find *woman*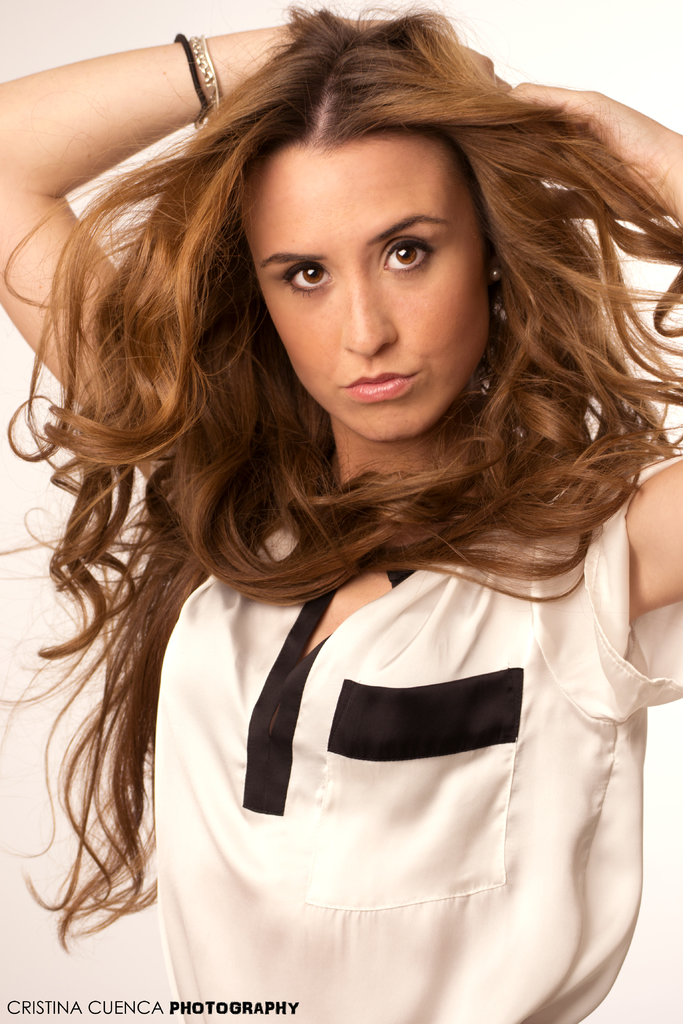
(x1=0, y1=37, x2=682, y2=984)
